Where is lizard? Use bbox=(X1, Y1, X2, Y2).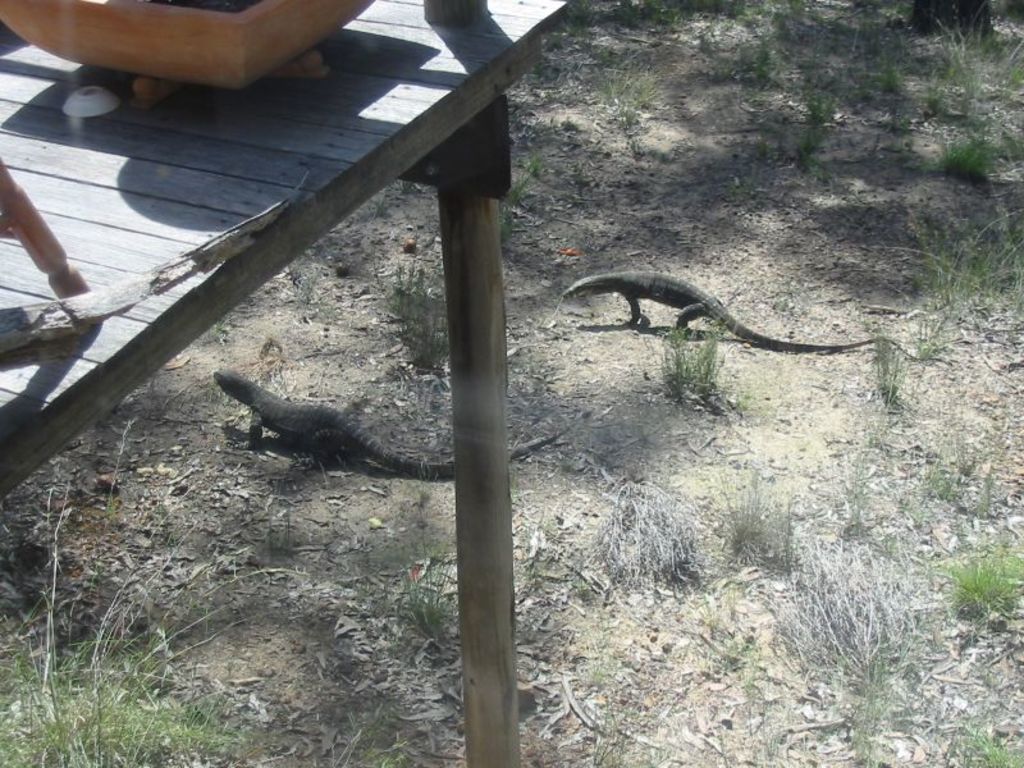
bbox=(556, 238, 869, 365).
